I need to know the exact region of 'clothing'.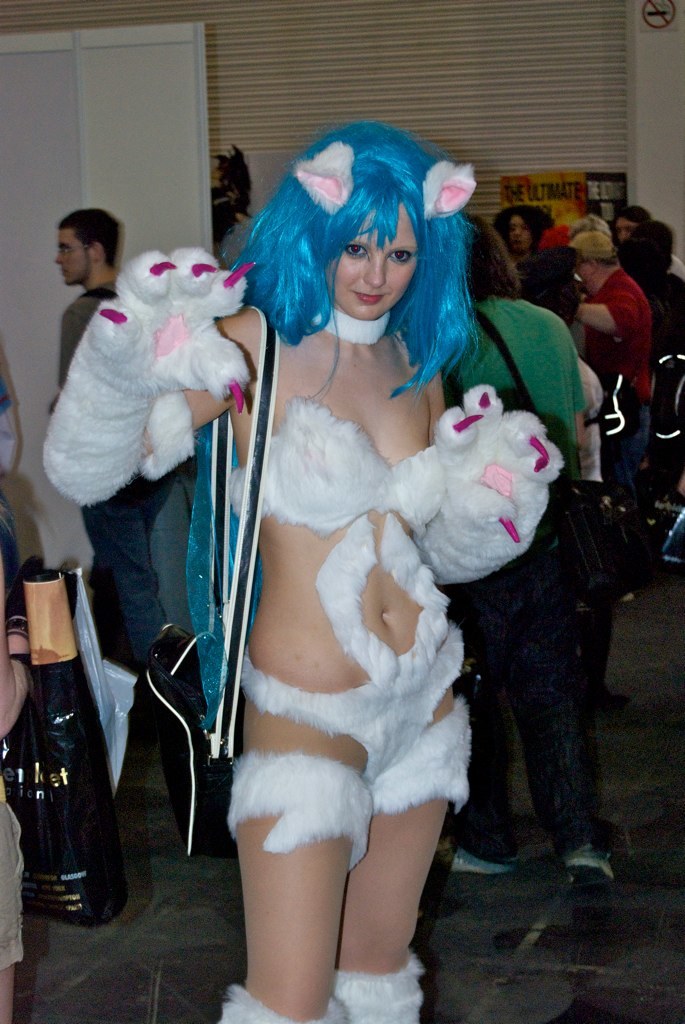
Region: x1=517, y1=253, x2=581, y2=326.
